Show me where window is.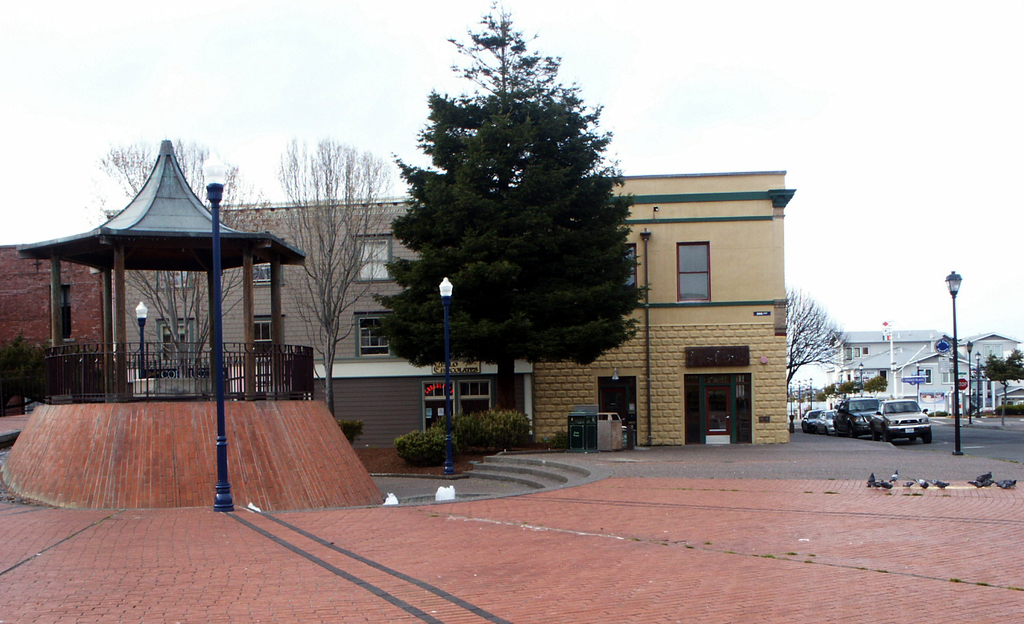
window is at x1=617, y1=244, x2=636, y2=286.
